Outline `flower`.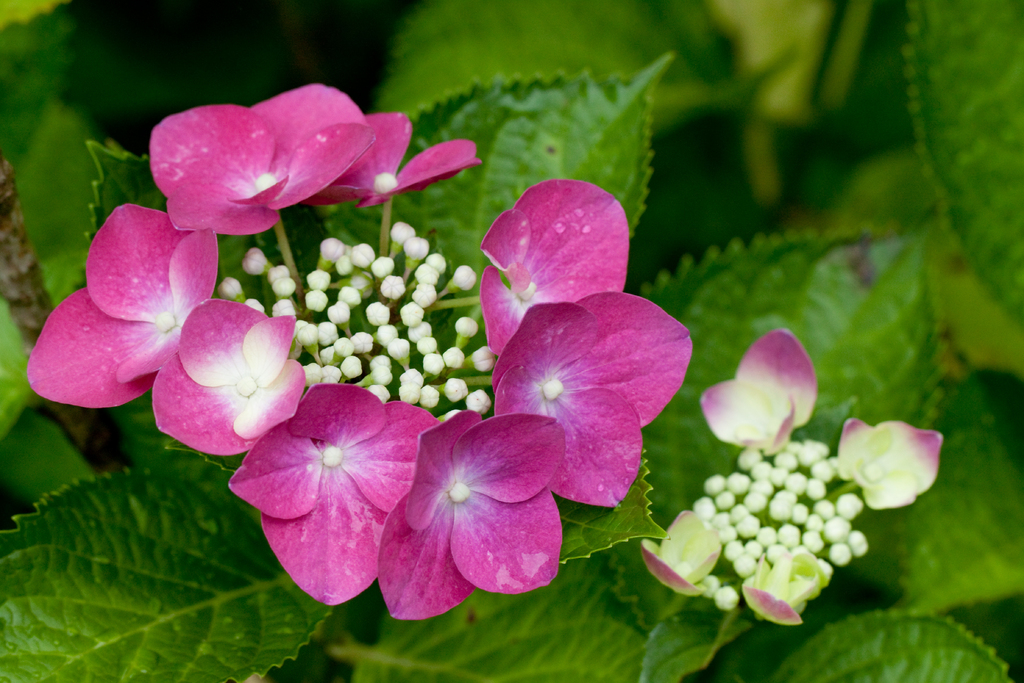
Outline: bbox=[147, 81, 376, 243].
